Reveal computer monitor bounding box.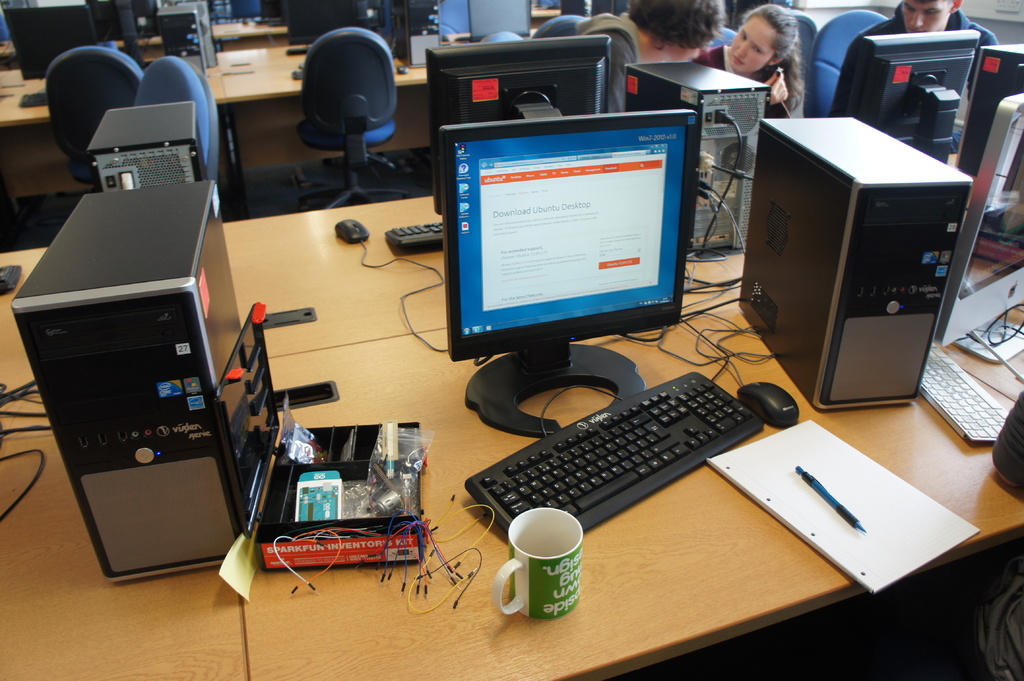
Revealed: (844,29,976,161).
